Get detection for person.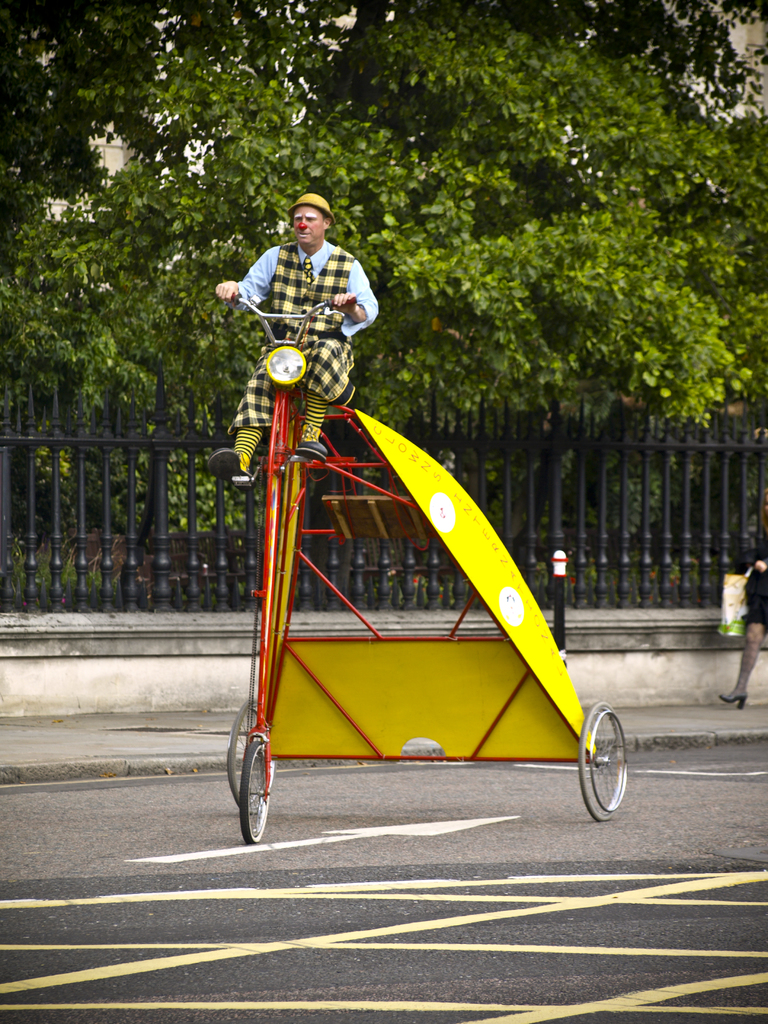
Detection: box(718, 483, 767, 705).
